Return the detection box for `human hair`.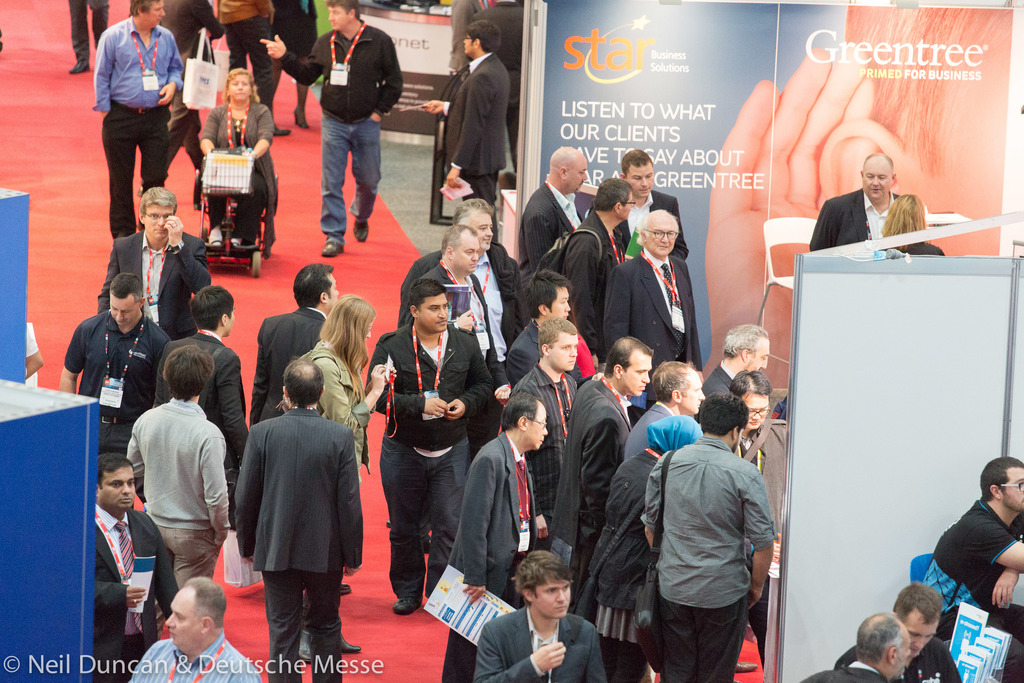
bbox(284, 358, 322, 410).
